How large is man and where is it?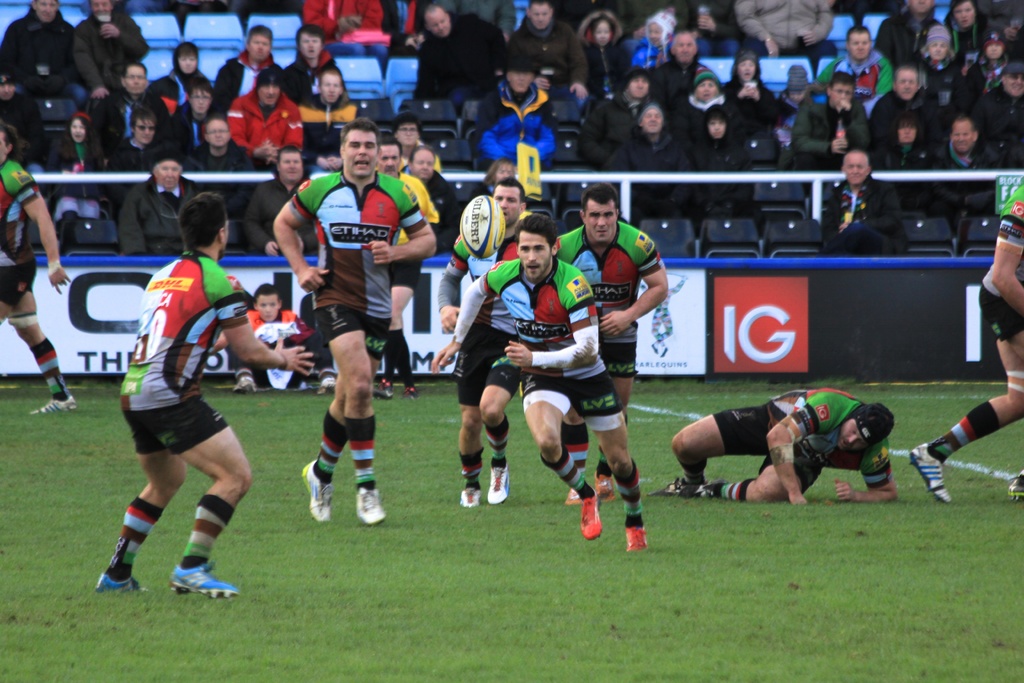
Bounding box: (left=226, top=63, right=302, bottom=165).
